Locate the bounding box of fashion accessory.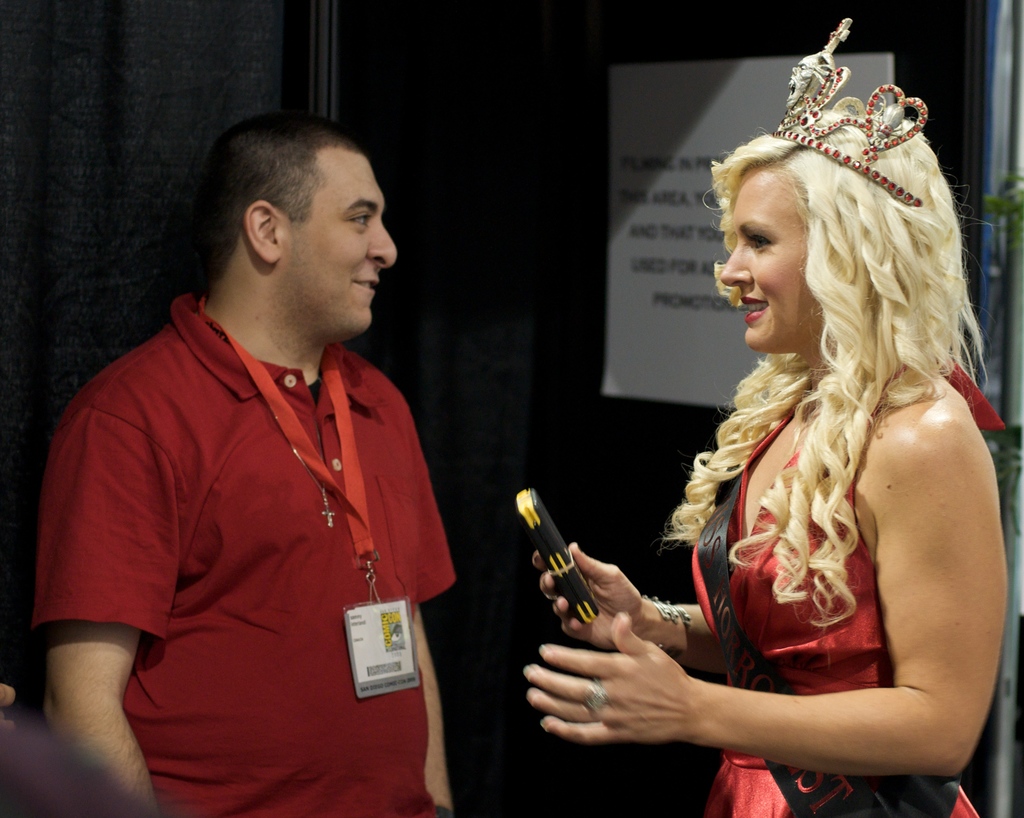
Bounding box: <bbox>641, 594, 691, 650</bbox>.
